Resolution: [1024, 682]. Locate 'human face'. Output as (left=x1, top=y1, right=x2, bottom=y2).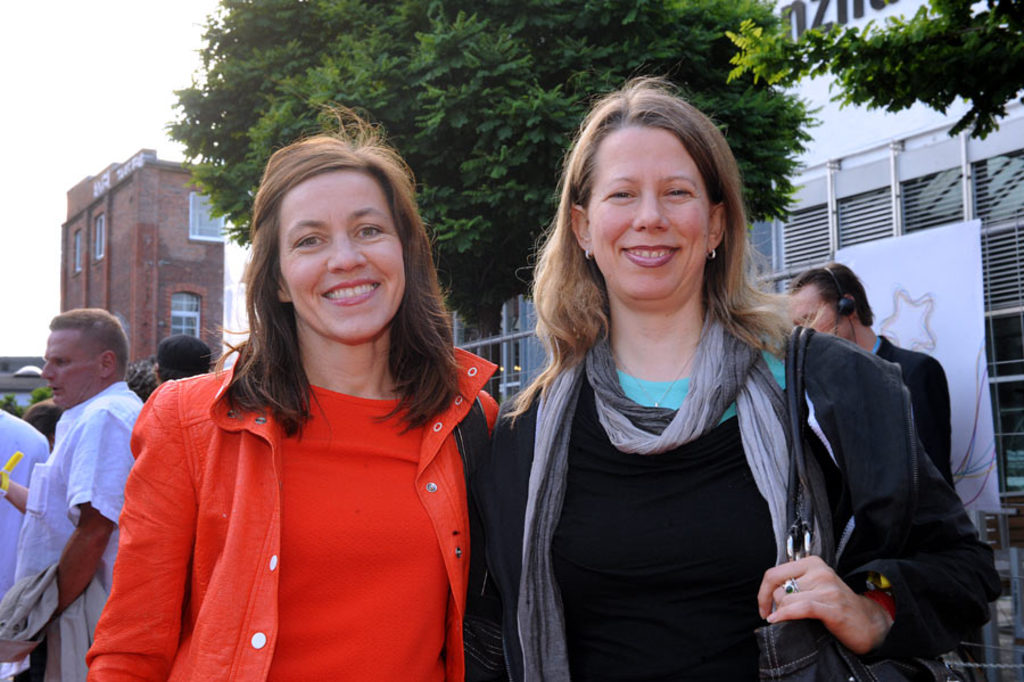
(left=44, top=332, right=94, bottom=405).
